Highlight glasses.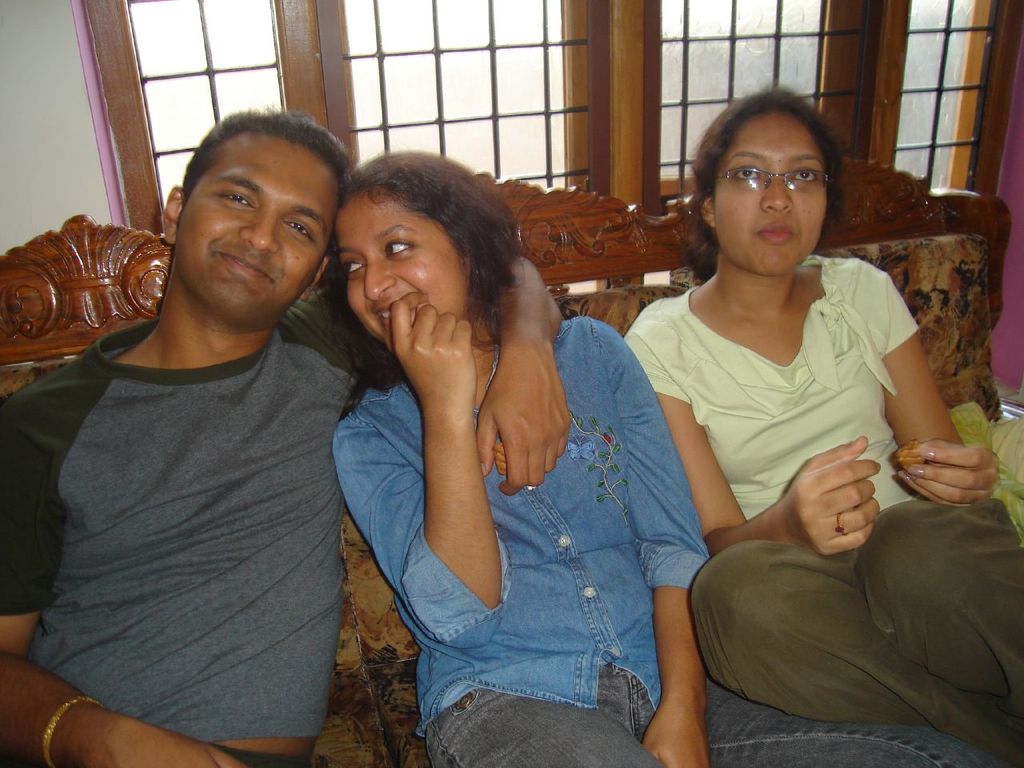
Highlighted region: 702, 139, 839, 197.
